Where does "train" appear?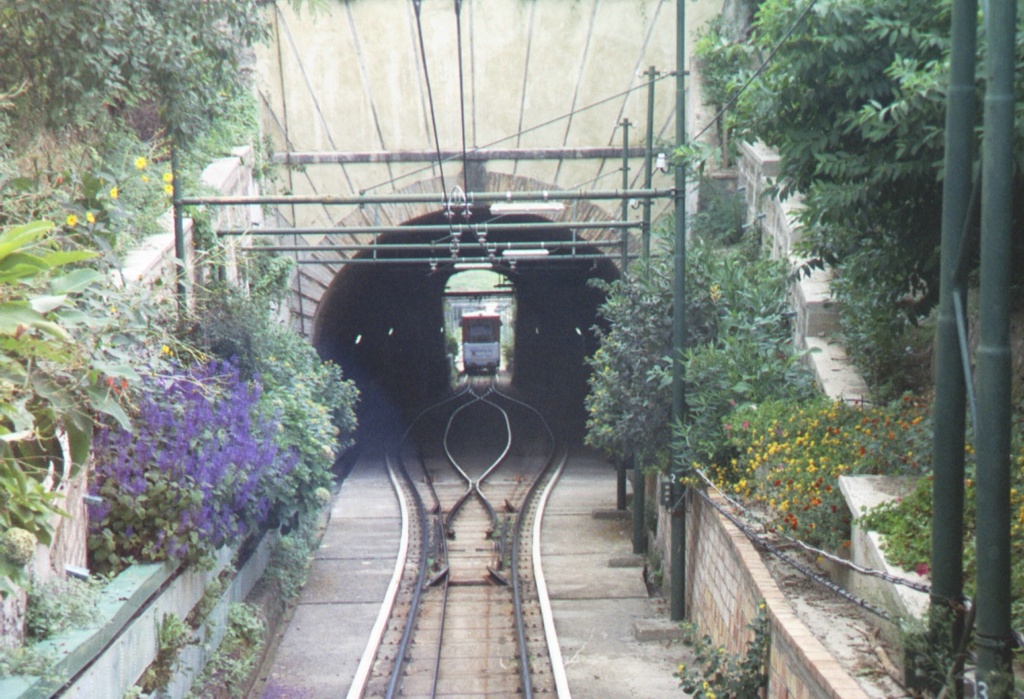
Appears at bbox(458, 314, 501, 371).
